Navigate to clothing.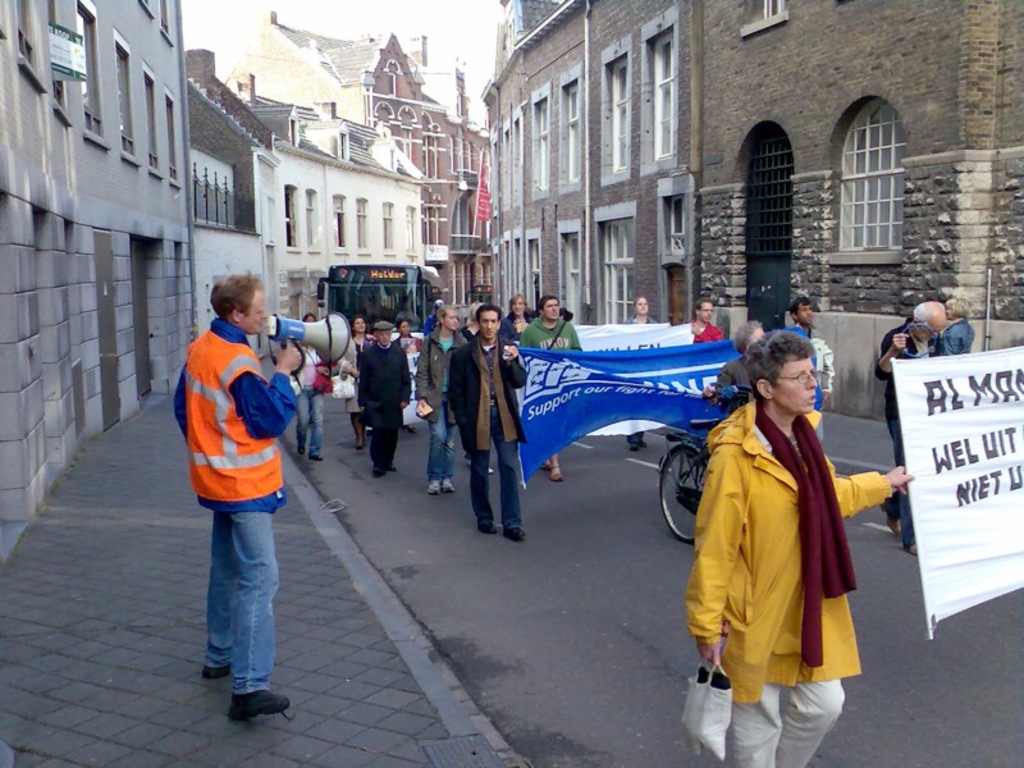
Navigation target: bbox(451, 330, 522, 535).
